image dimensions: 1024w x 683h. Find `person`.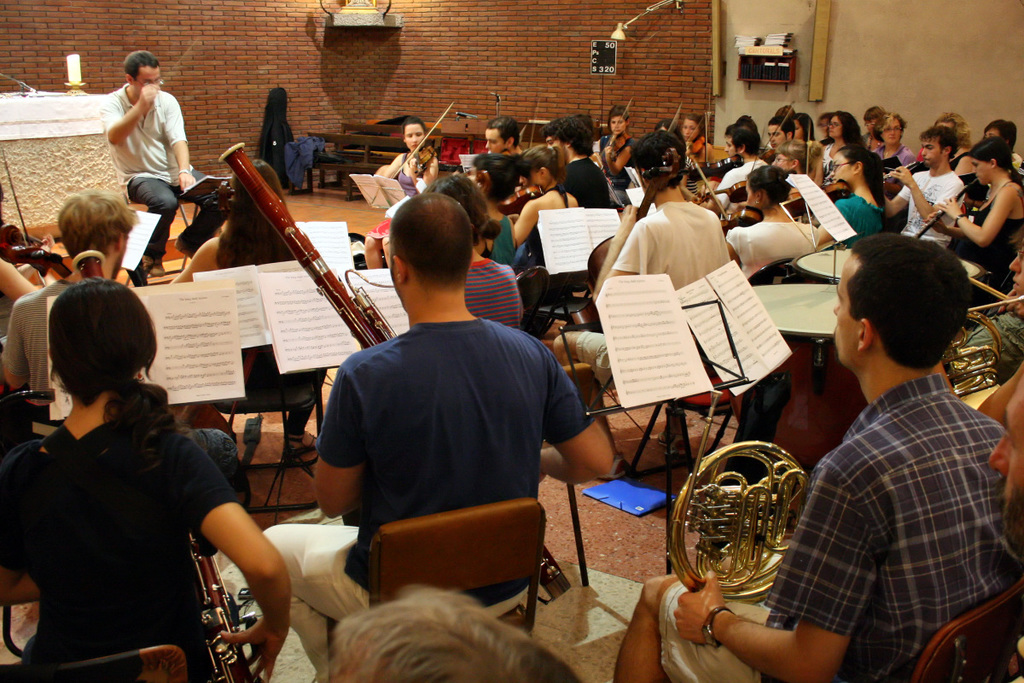
left=413, top=169, right=521, bottom=328.
